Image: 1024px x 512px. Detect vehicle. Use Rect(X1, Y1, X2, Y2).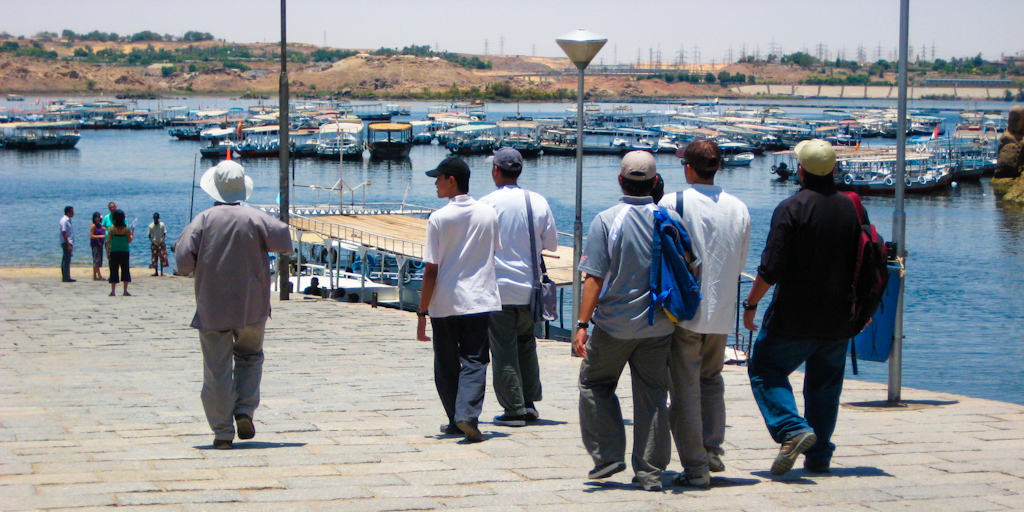
Rect(719, 135, 751, 168).
